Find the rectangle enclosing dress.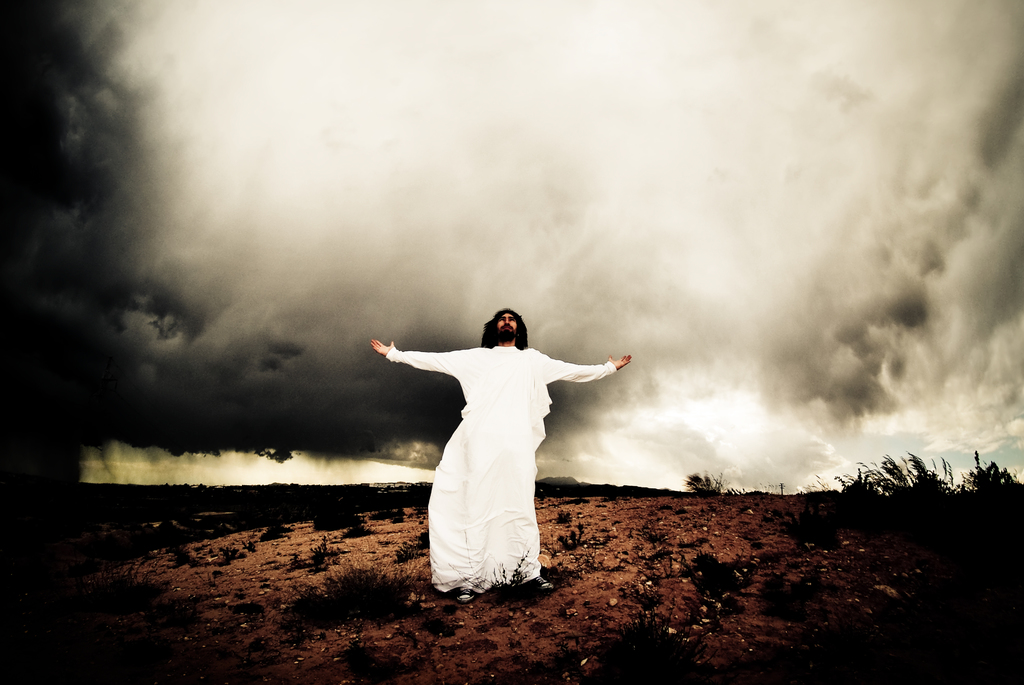
box(385, 347, 616, 594).
